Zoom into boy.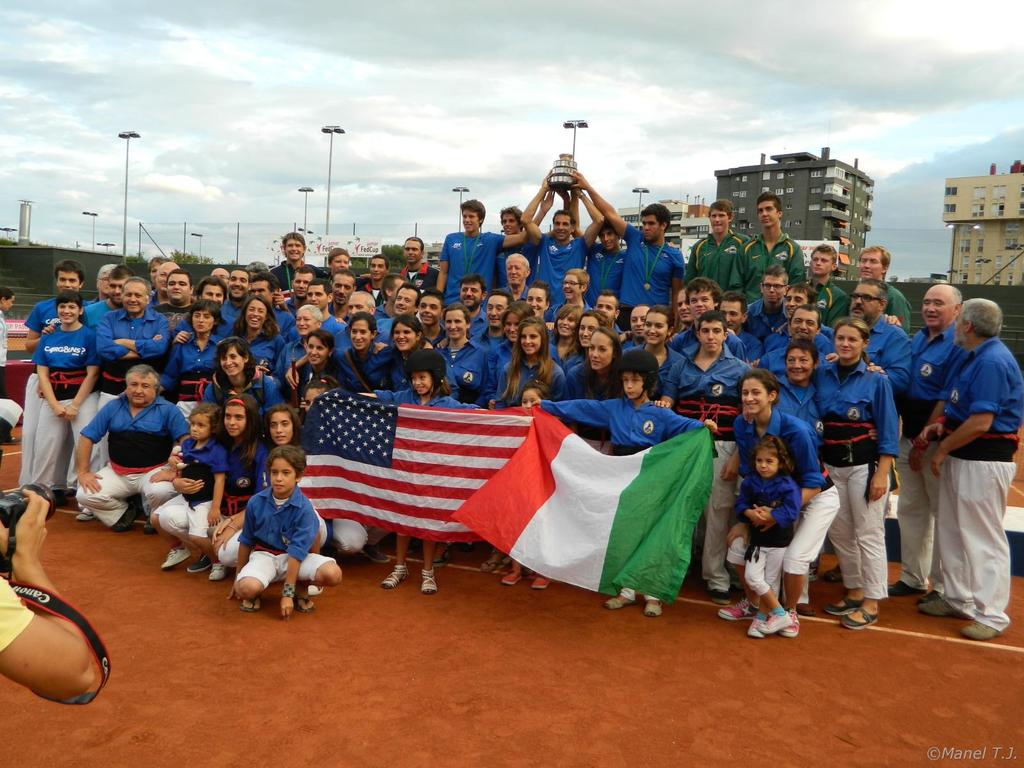
Zoom target: [531,355,717,616].
